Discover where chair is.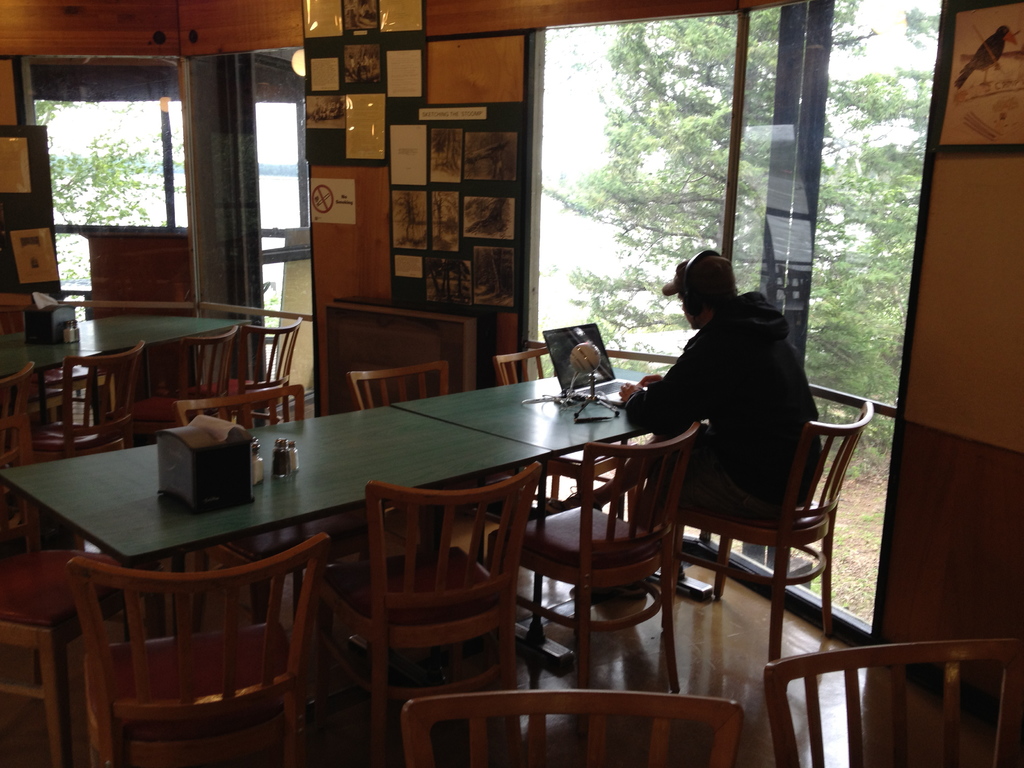
Discovered at (left=492, top=342, right=636, bottom=513).
